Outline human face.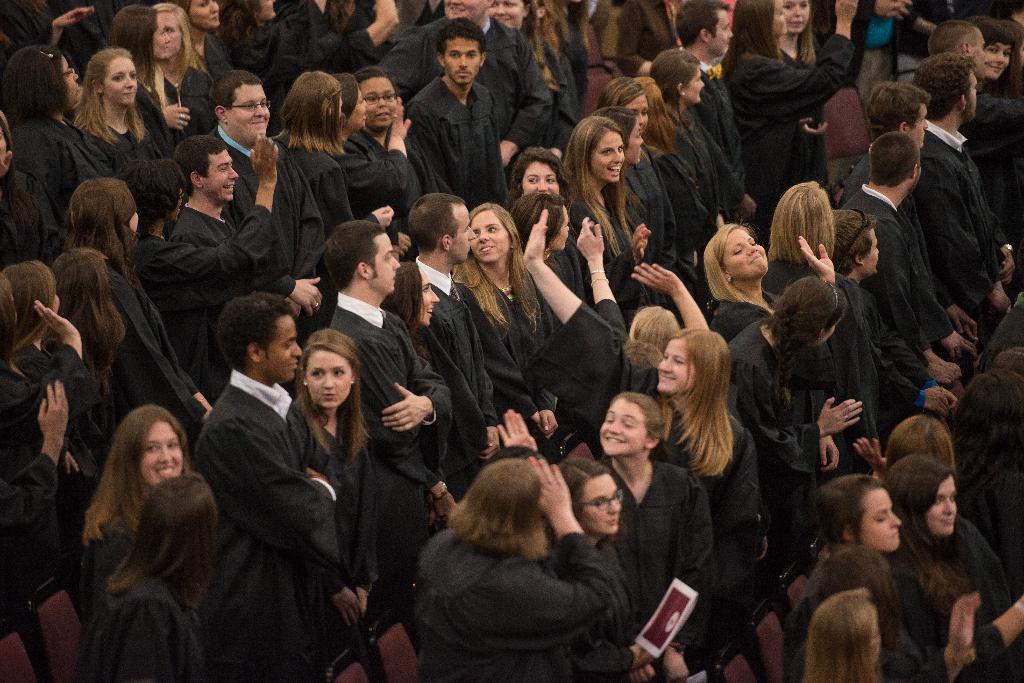
Outline: [104,62,138,107].
